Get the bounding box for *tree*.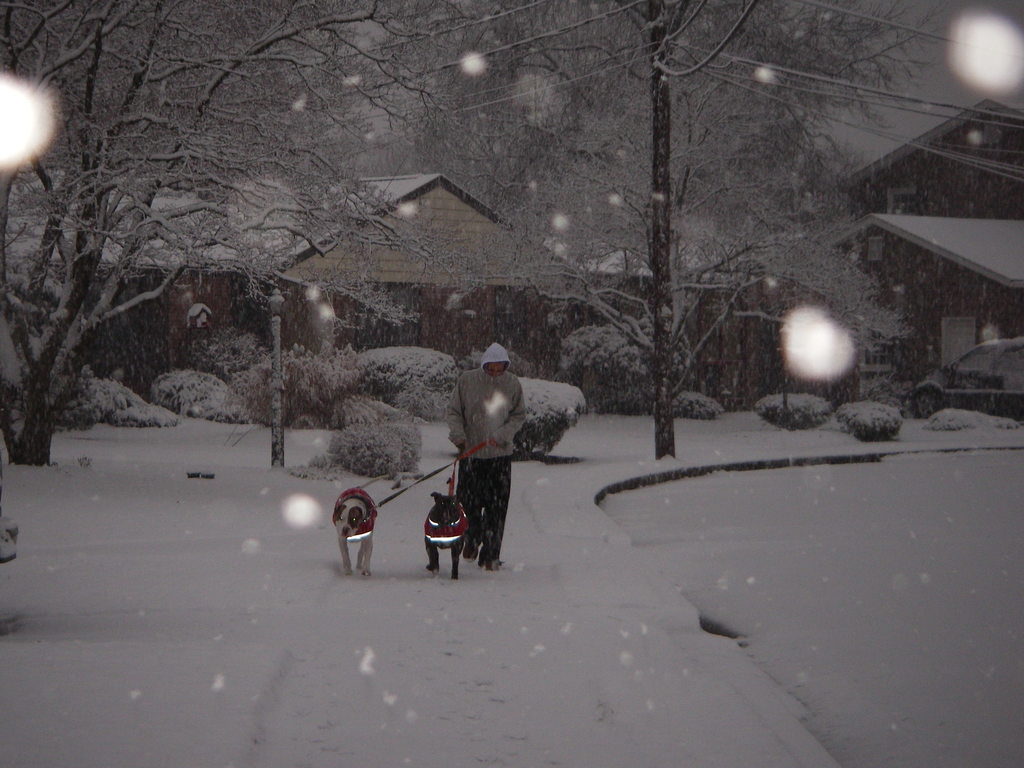
[0, 0, 461, 454].
